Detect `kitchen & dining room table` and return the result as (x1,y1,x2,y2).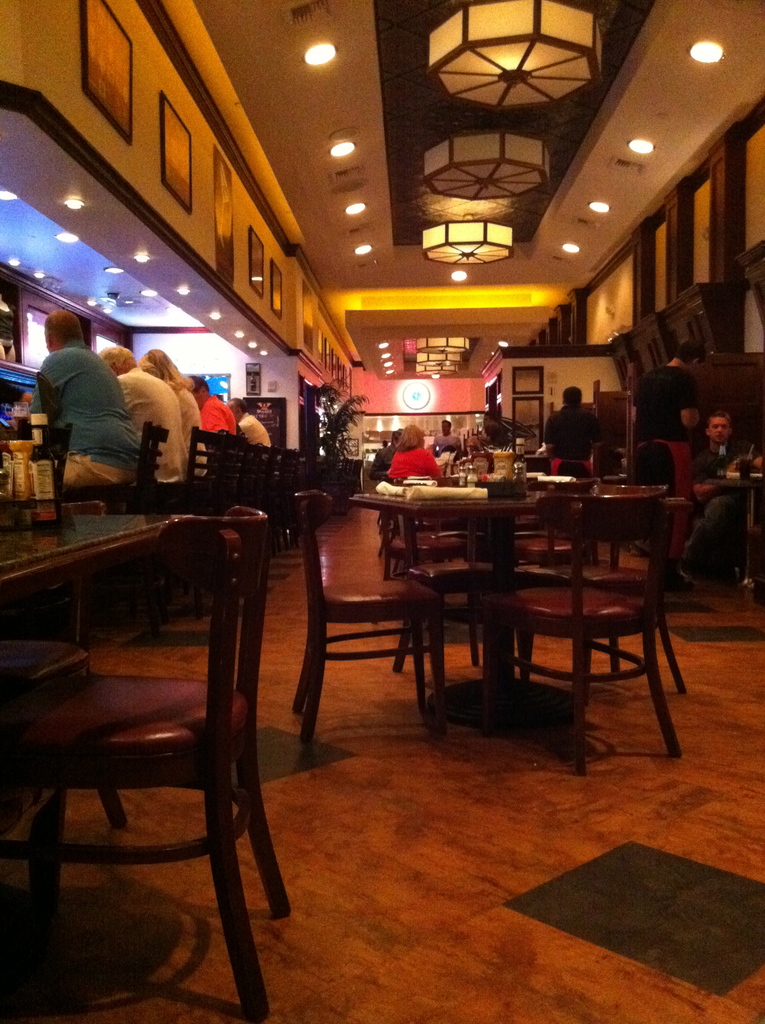
(273,449,589,740).
